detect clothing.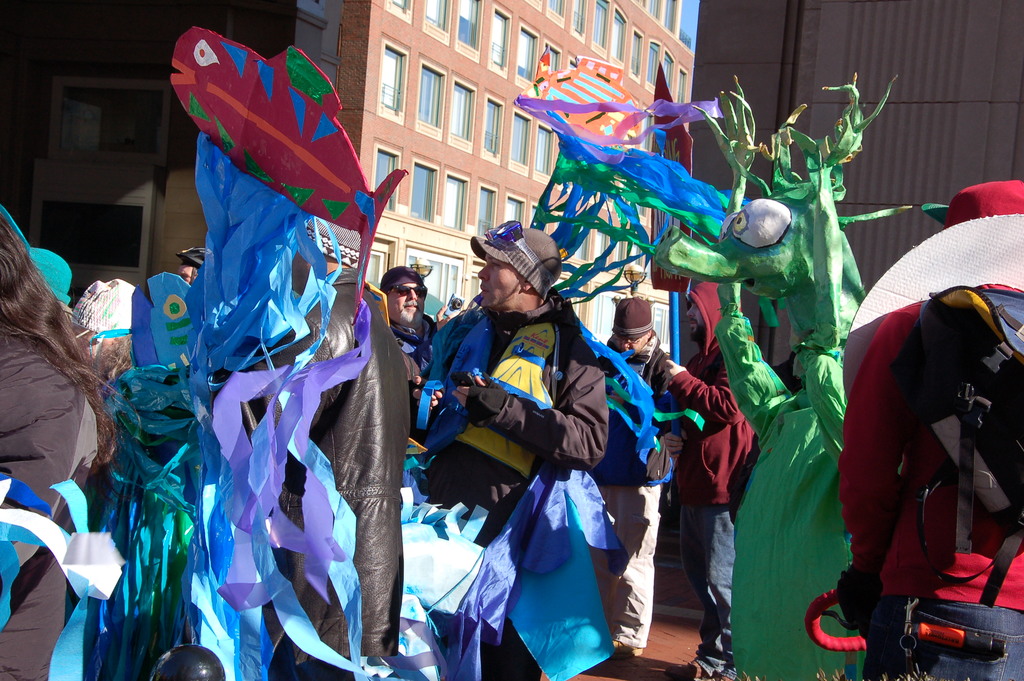
Detected at box=[693, 283, 897, 680].
